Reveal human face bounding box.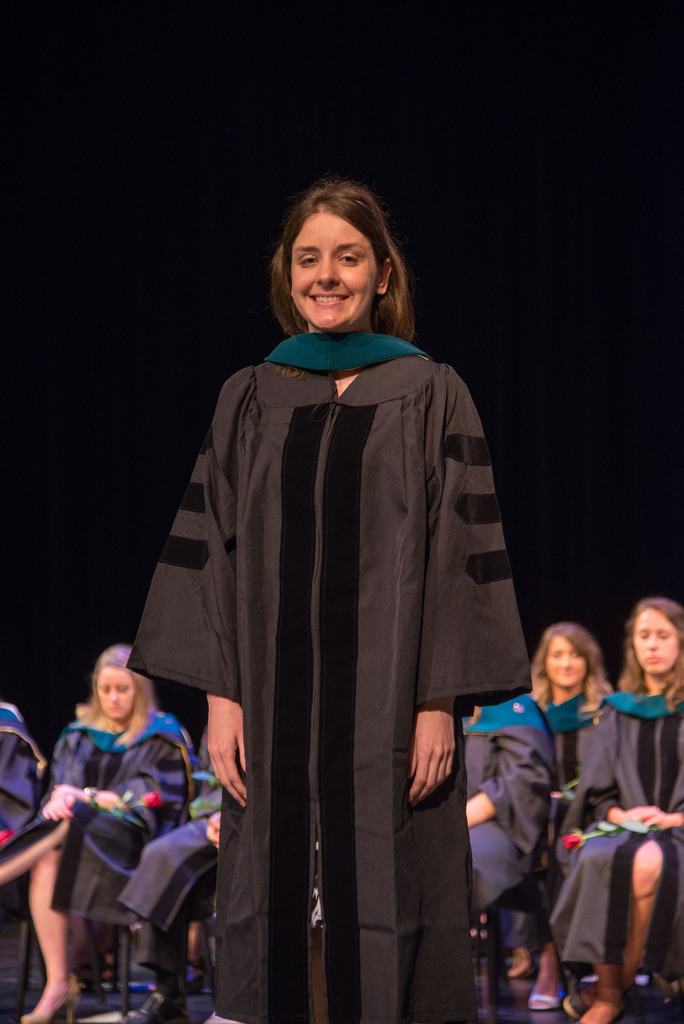
Revealed: [542, 636, 584, 689].
